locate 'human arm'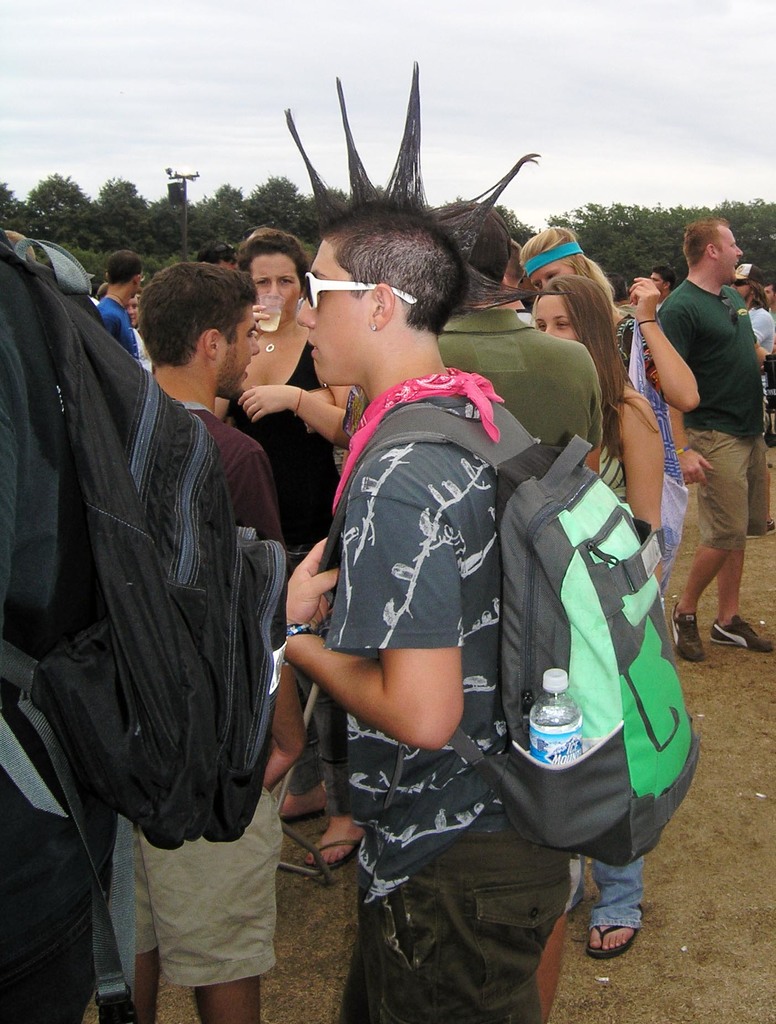
<box>630,285,698,417</box>
